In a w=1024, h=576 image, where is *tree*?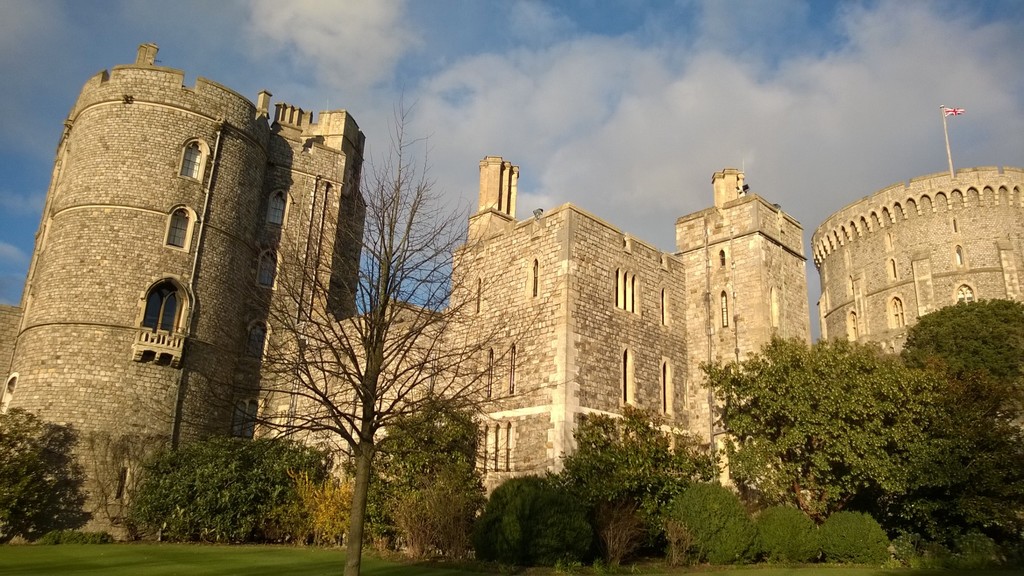
560/395/715/575.
